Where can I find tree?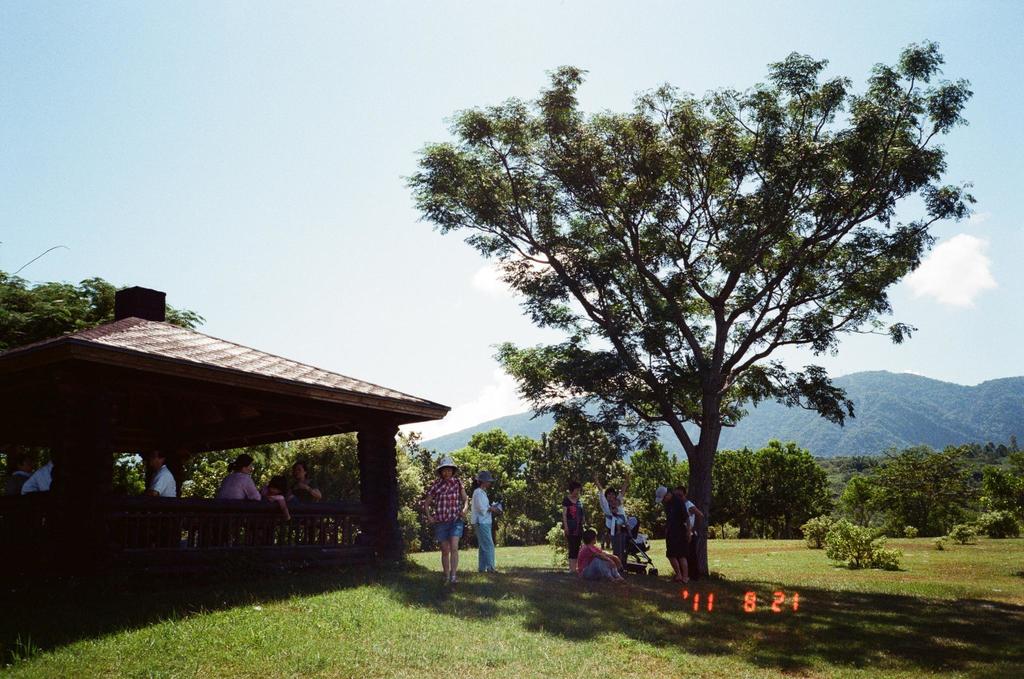
You can find it at BBox(874, 445, 950, 541).
